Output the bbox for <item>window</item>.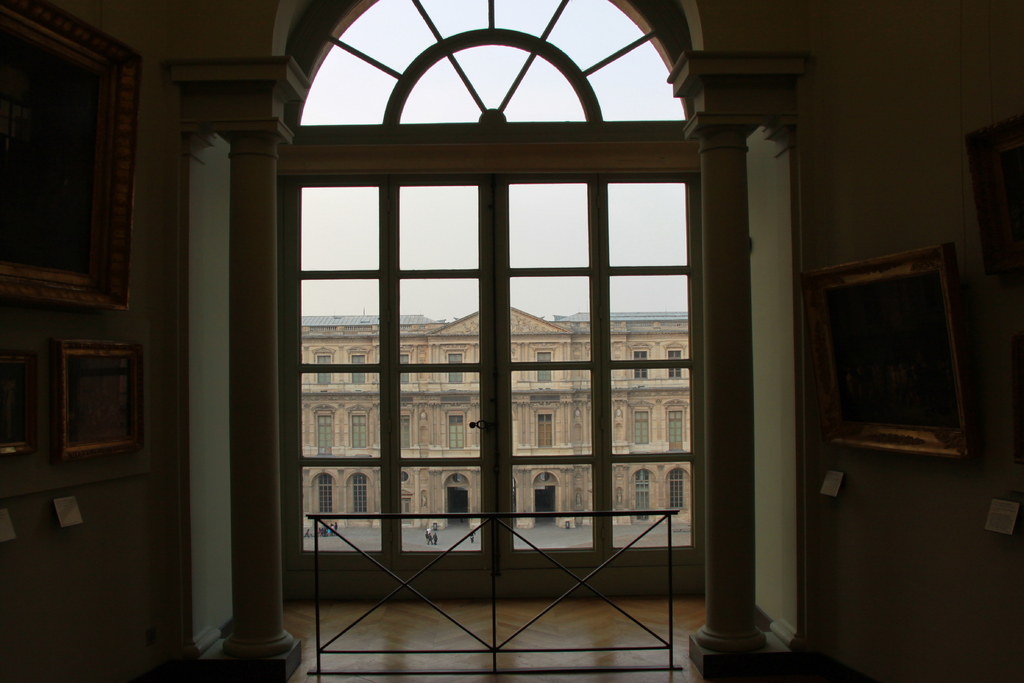
{"x1": 630, "y1": 467, "x2": 656, "y2": 520}.
